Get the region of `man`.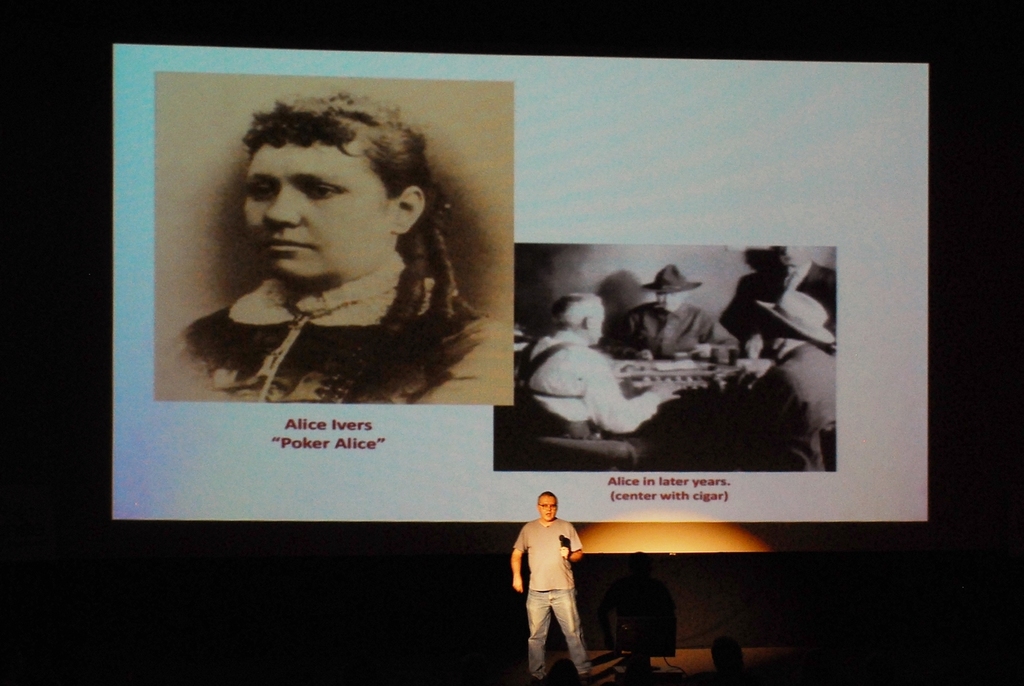
745/242/838/353.
